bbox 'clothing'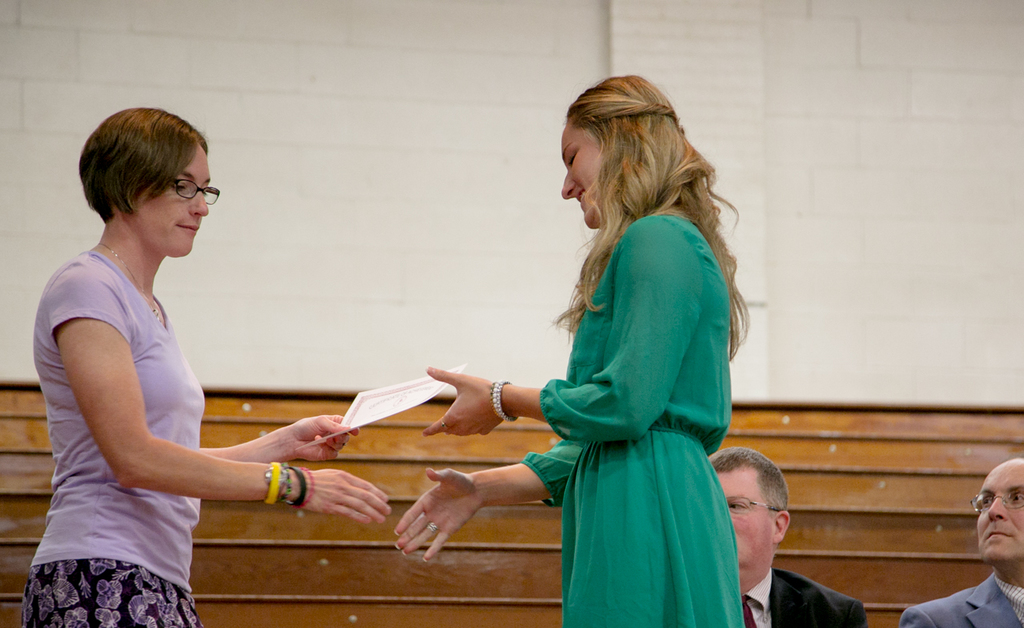
select_region(12, 248, 210, 627)
